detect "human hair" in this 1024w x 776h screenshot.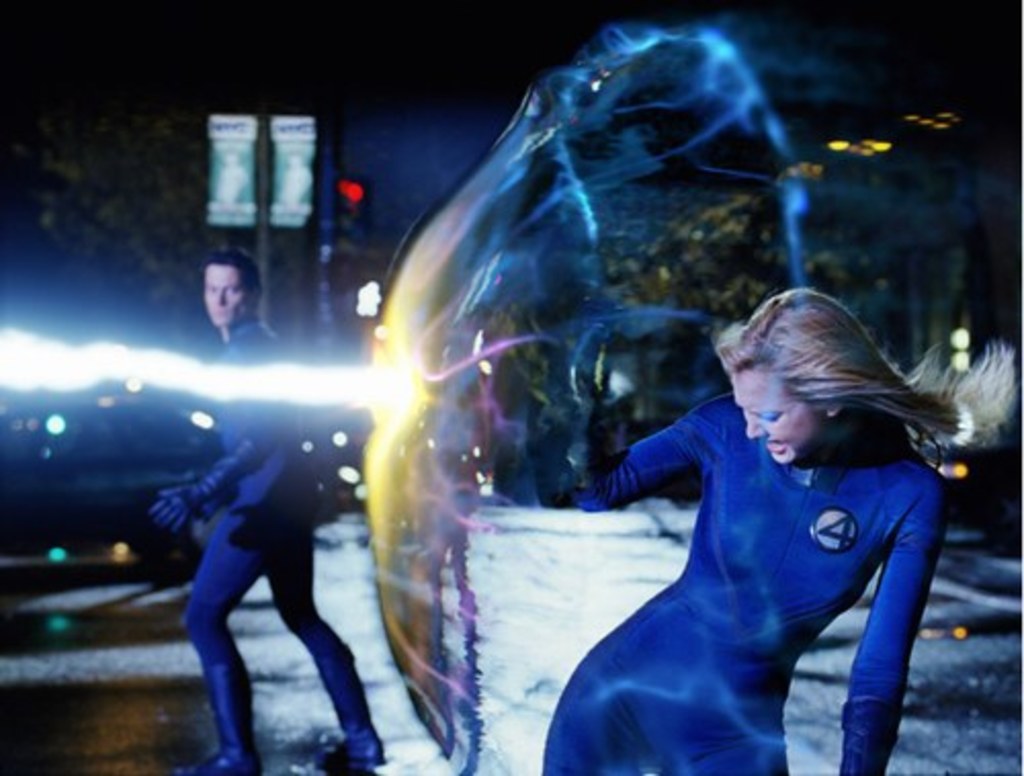
Detection: box(709, 291, 922, 469).
